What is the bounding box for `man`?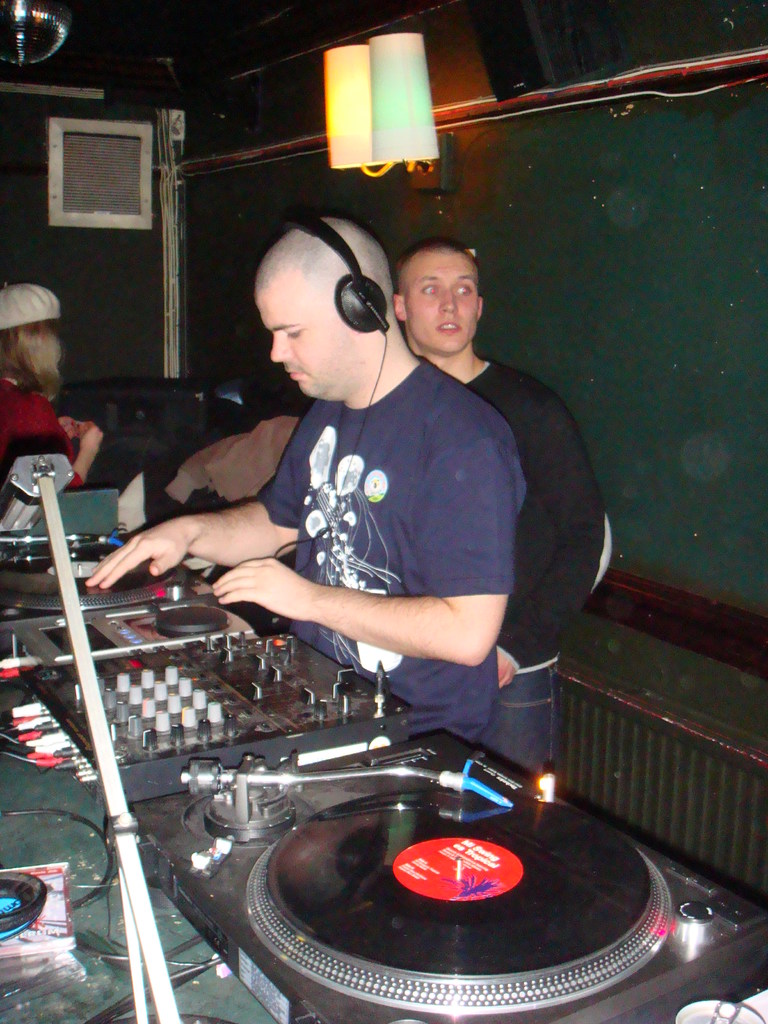
region(392, 252, 609, 788).
